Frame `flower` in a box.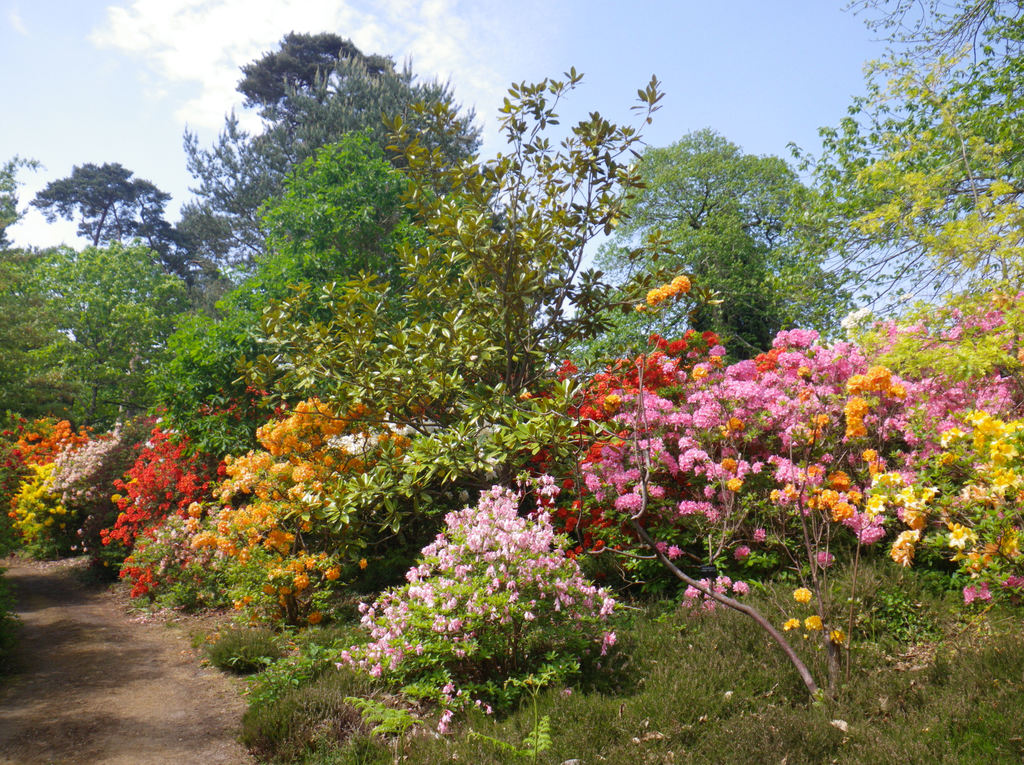
[554,359,575,384].
